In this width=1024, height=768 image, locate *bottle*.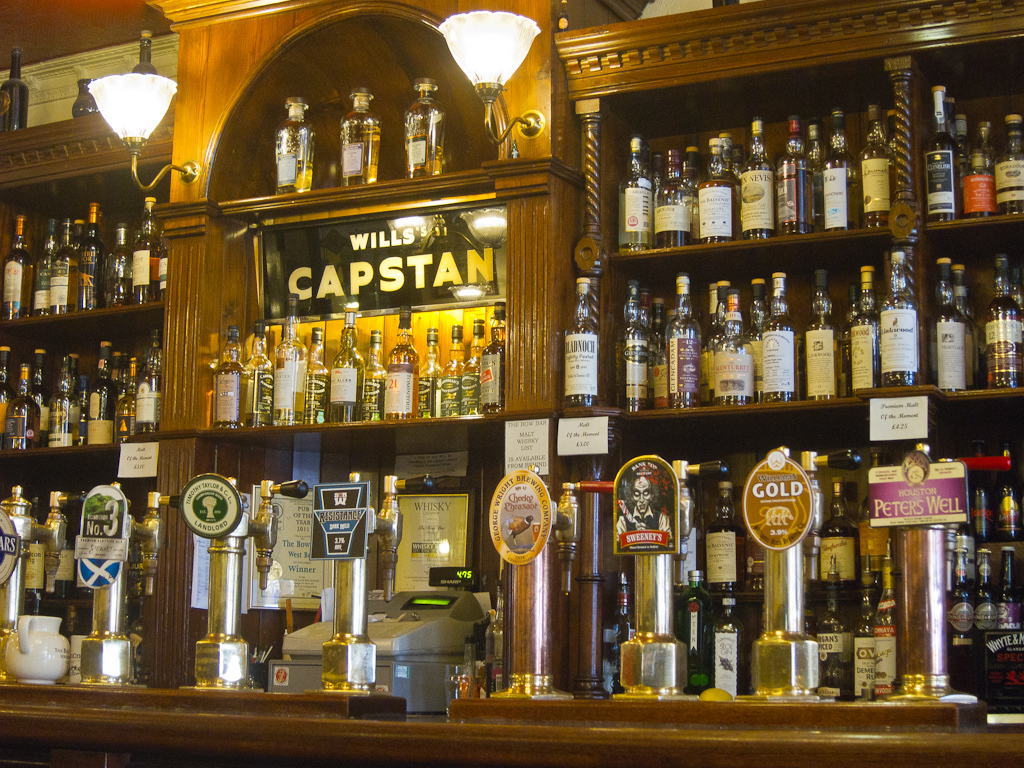
Bounding box: 480,305,508,415.
